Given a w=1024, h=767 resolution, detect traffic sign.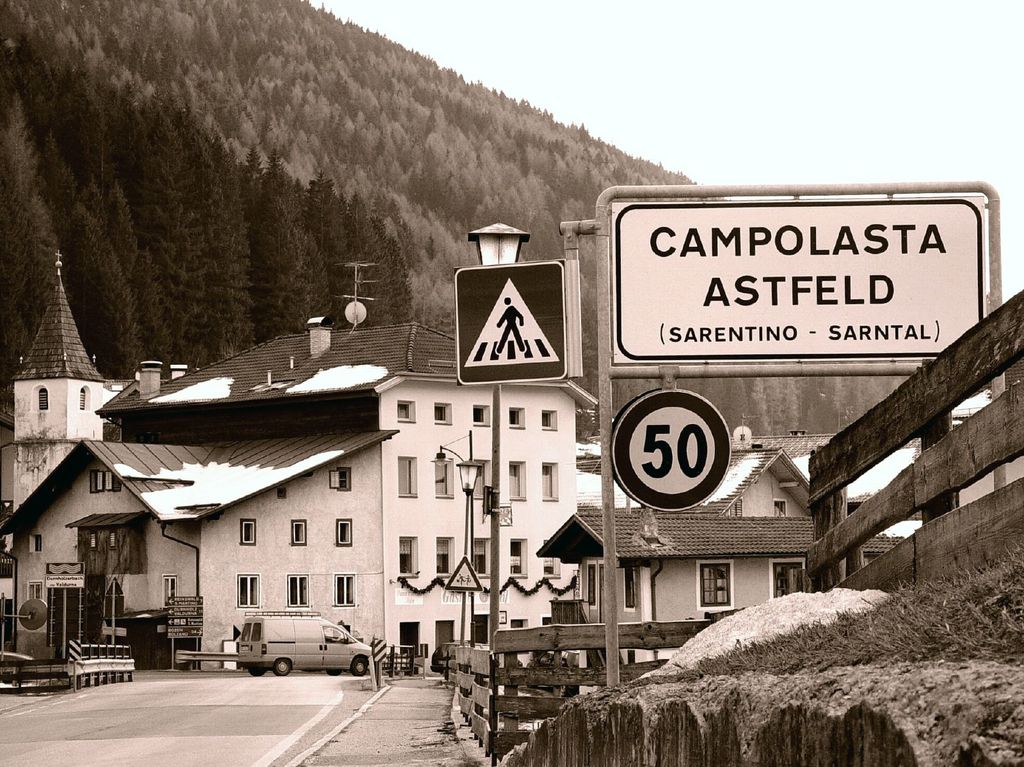
(x1=611, y1=389, x2=730, y2=509).
